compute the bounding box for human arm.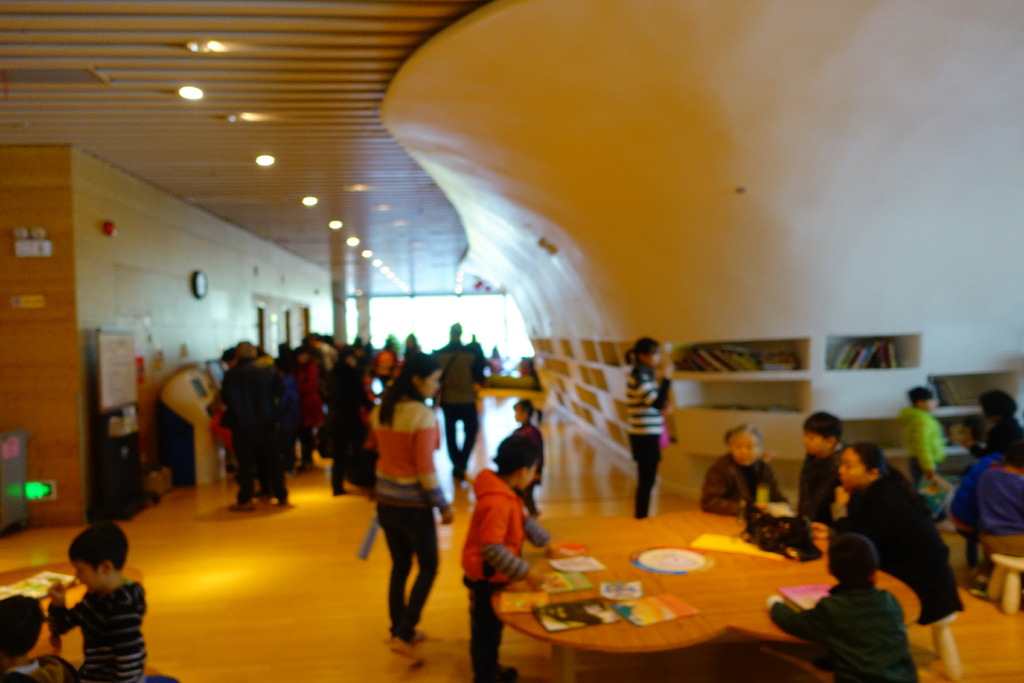
[700, 461, 755, 518].
